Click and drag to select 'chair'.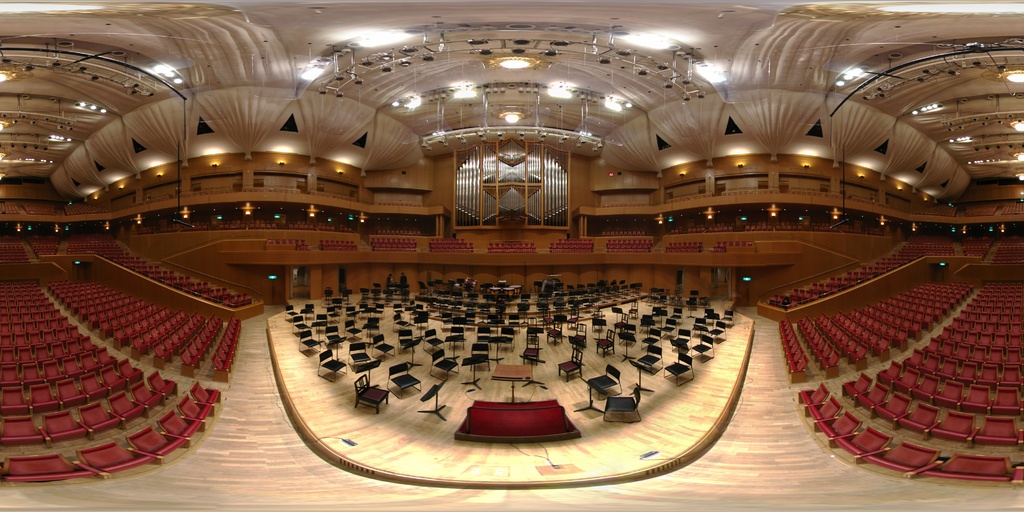
Selection: <box>703,304,716,324</box>.
